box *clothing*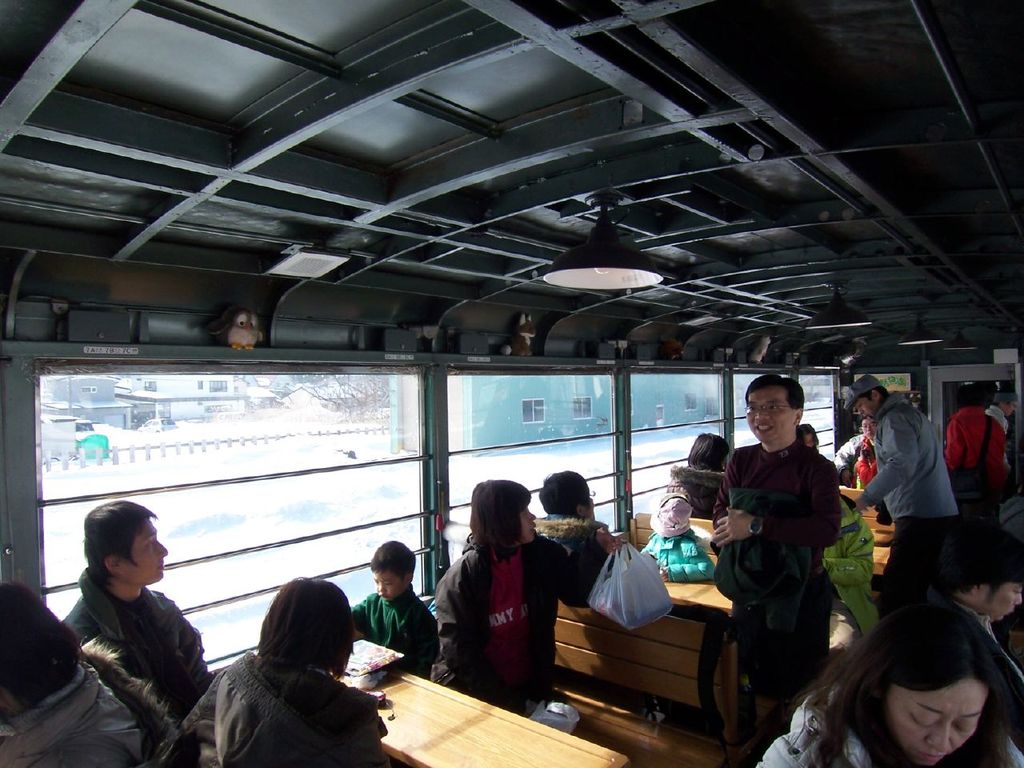
crop(178, 646, 394, 766)
